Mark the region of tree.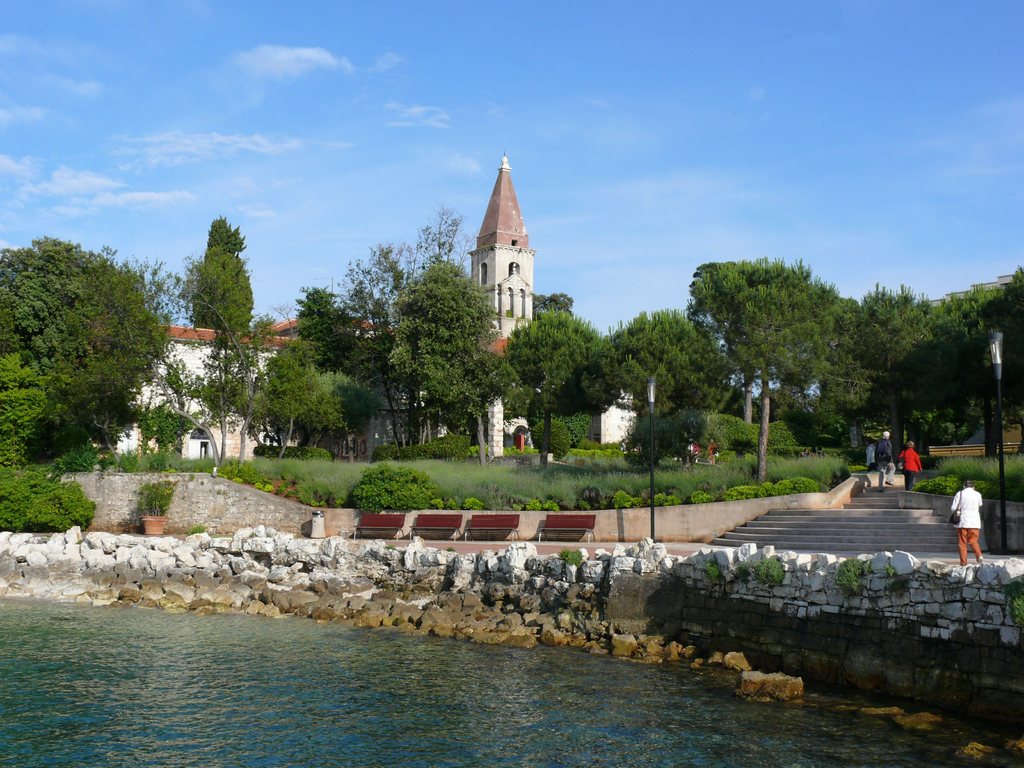
Region: detection(241, 332, 356, 455).
